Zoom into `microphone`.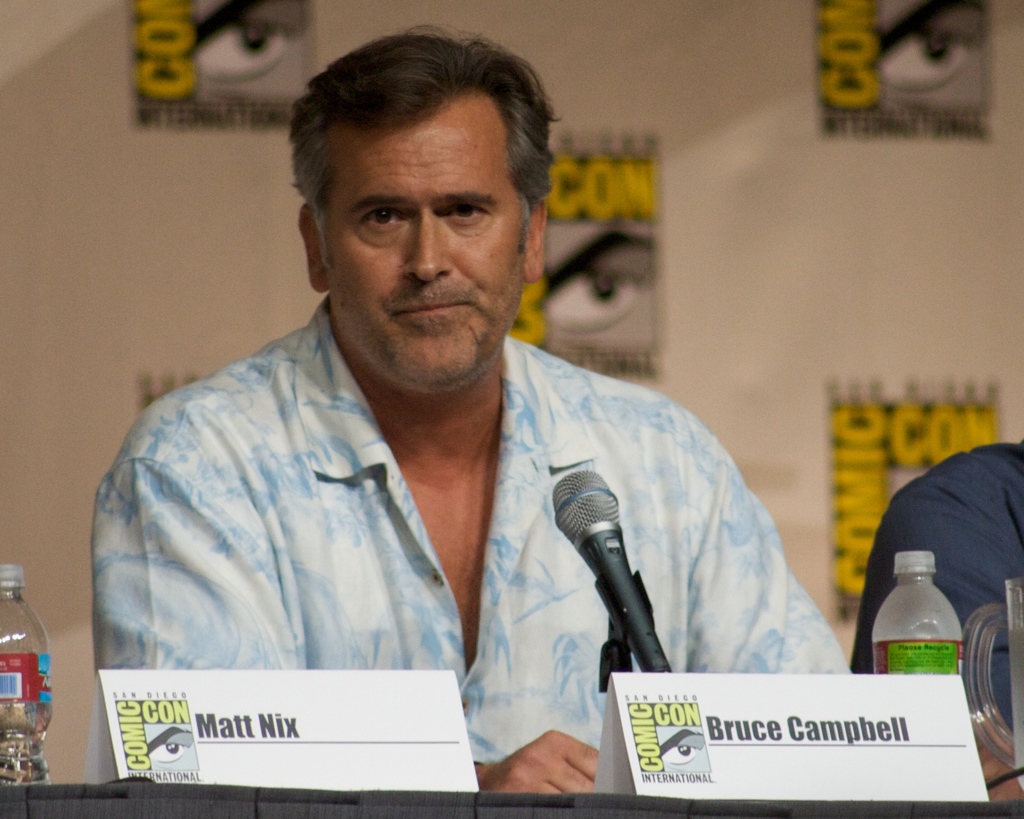
Zoom target: l=555, t=470, r=672, b=675.
